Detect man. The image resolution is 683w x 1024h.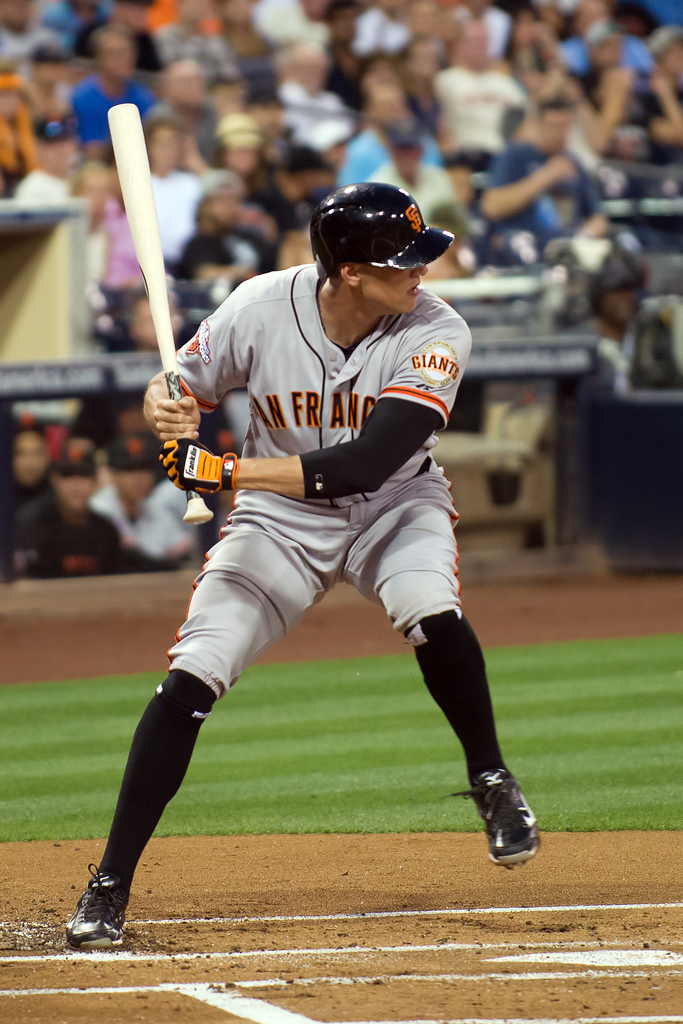
bbox=[365, 120, 449, 226].
